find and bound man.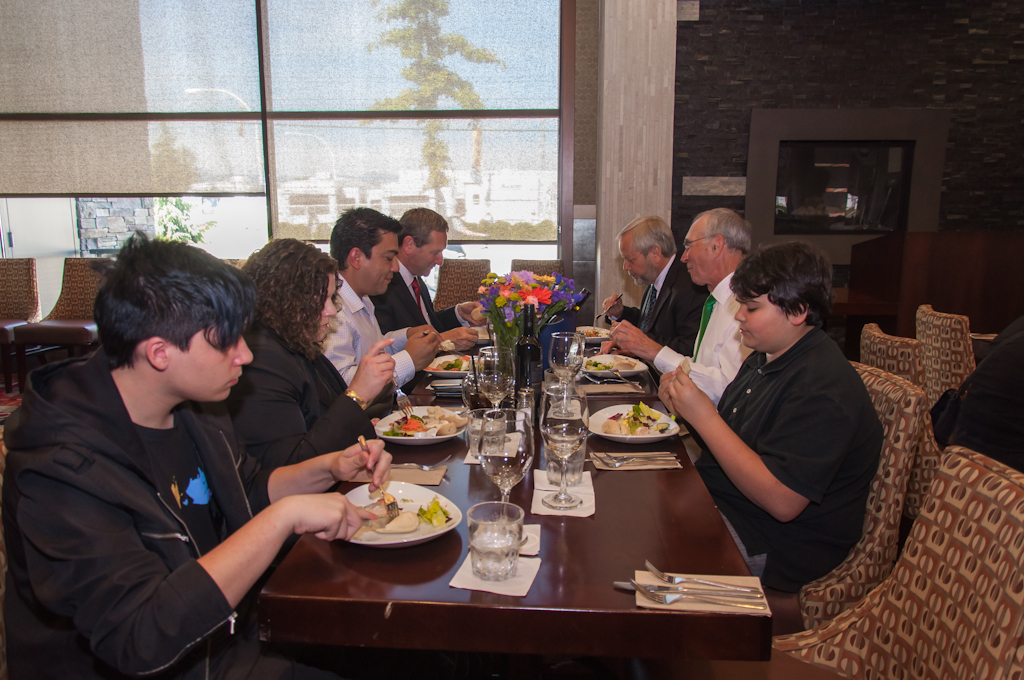
Bound: rect(375, 213, 485, 333).
